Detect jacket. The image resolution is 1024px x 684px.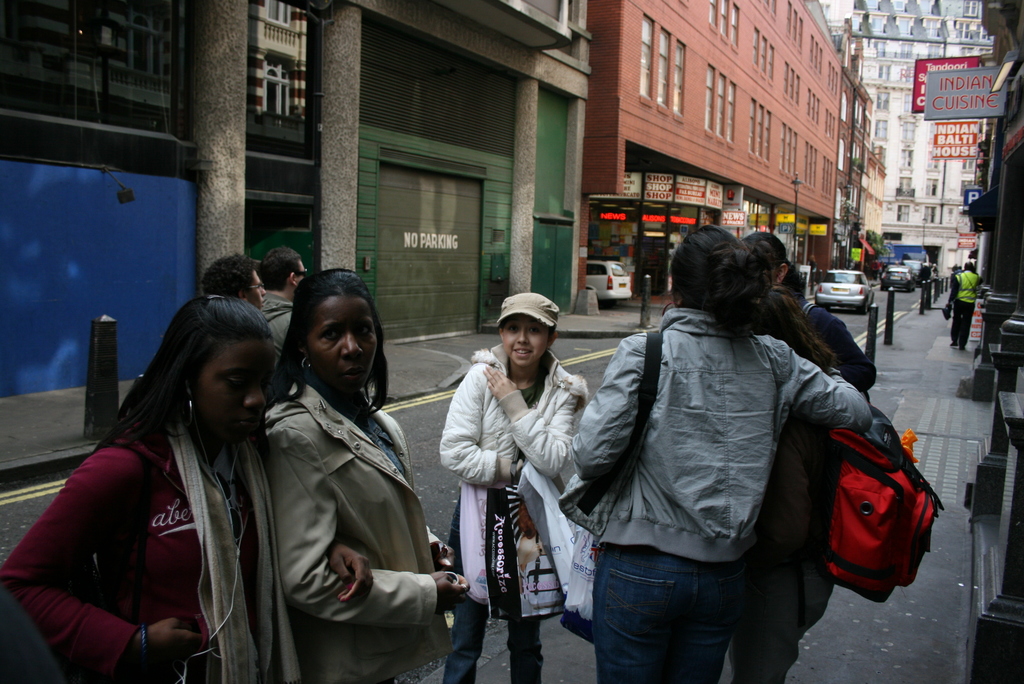
559,308,876,563.
